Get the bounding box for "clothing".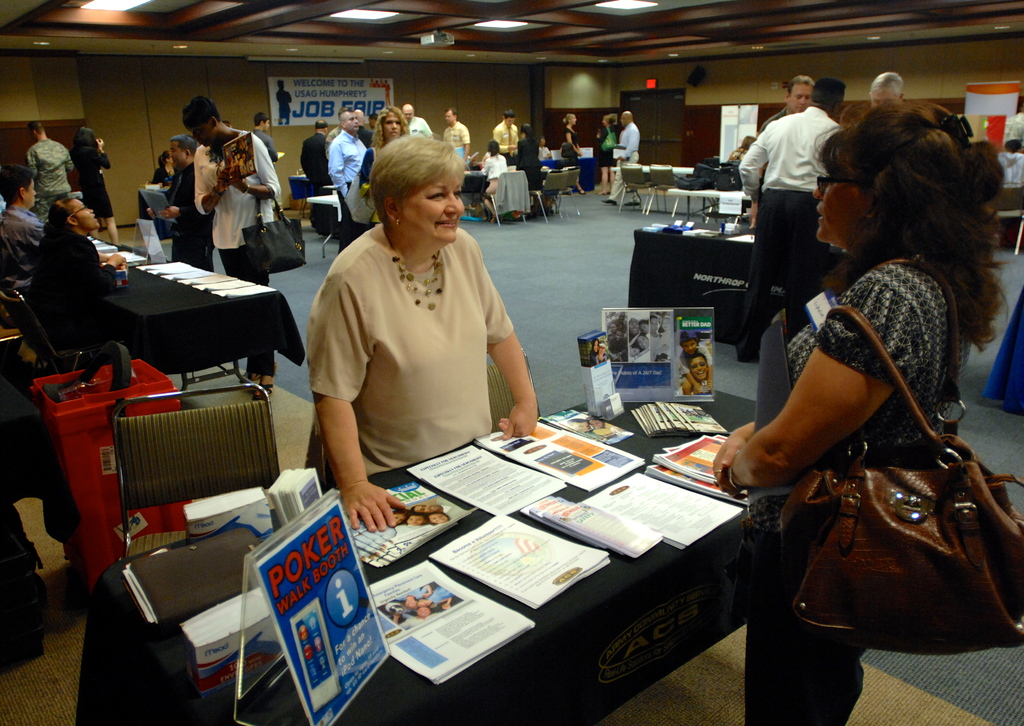
x1=22 y1=215 x2=119 y2=356.
